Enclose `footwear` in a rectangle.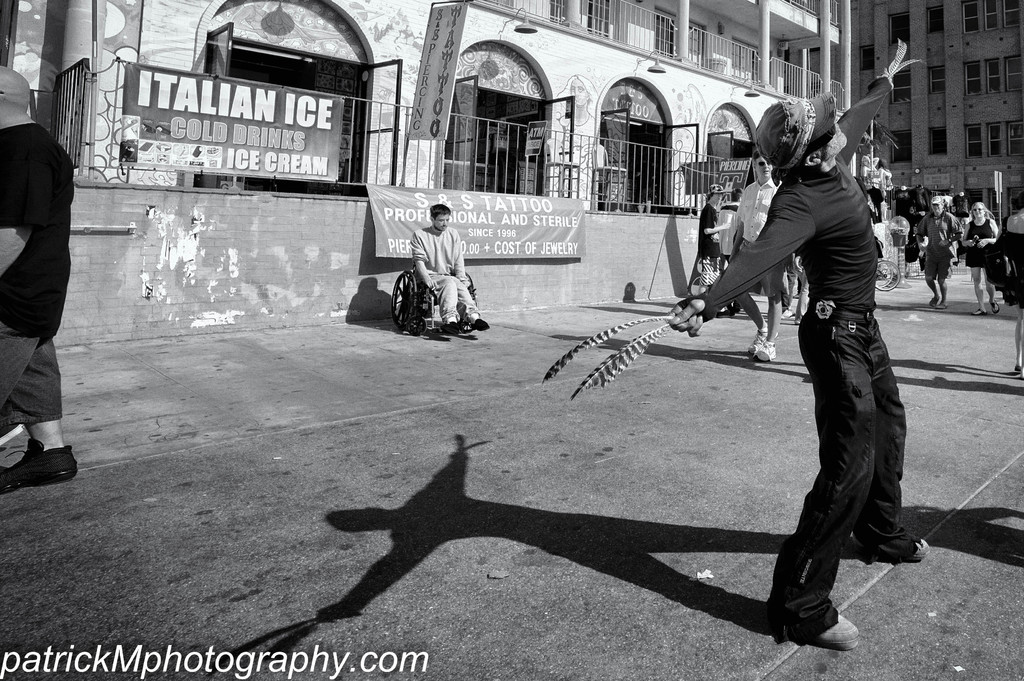
{"left": 474, "top": 314, "right": 493, "bottom": 335}.
